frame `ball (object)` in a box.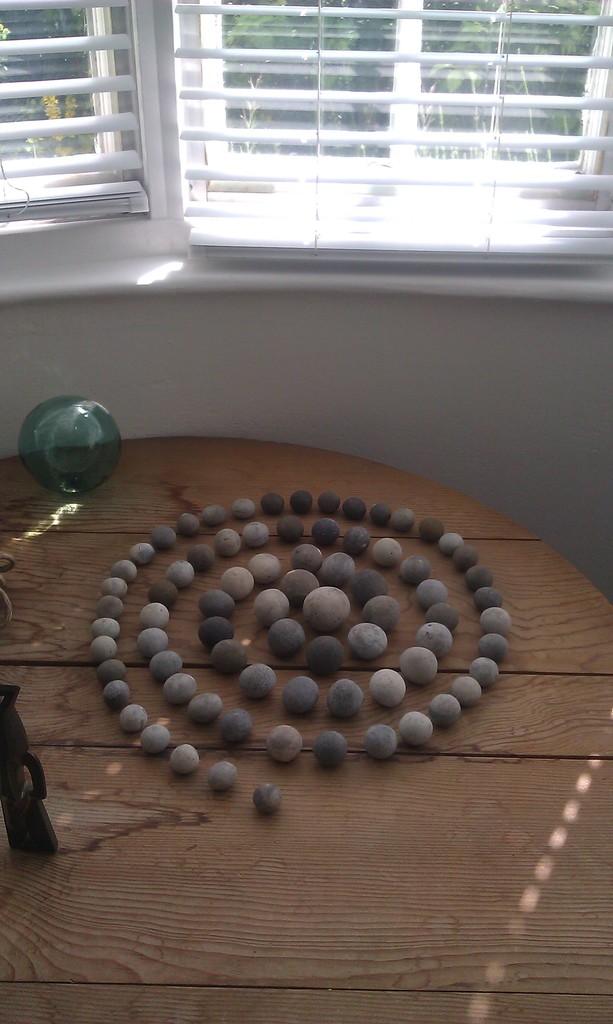
rect(337, 499, 363, 524).
